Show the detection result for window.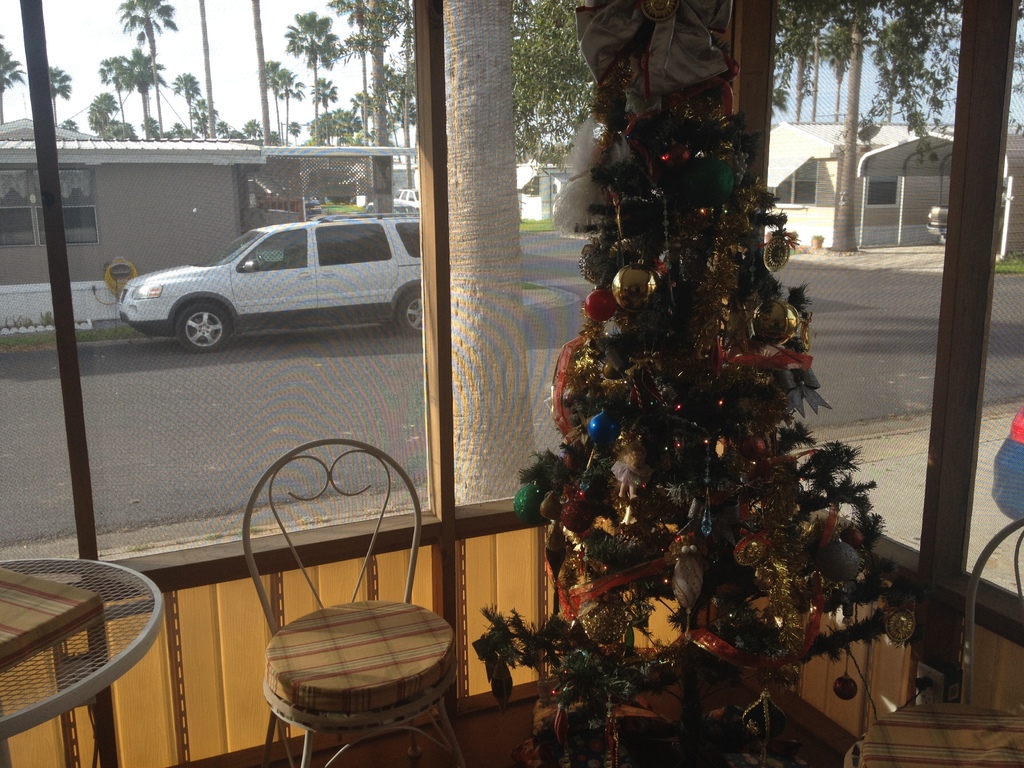
<bbox>773, 156, 814, 204</bbox>.
